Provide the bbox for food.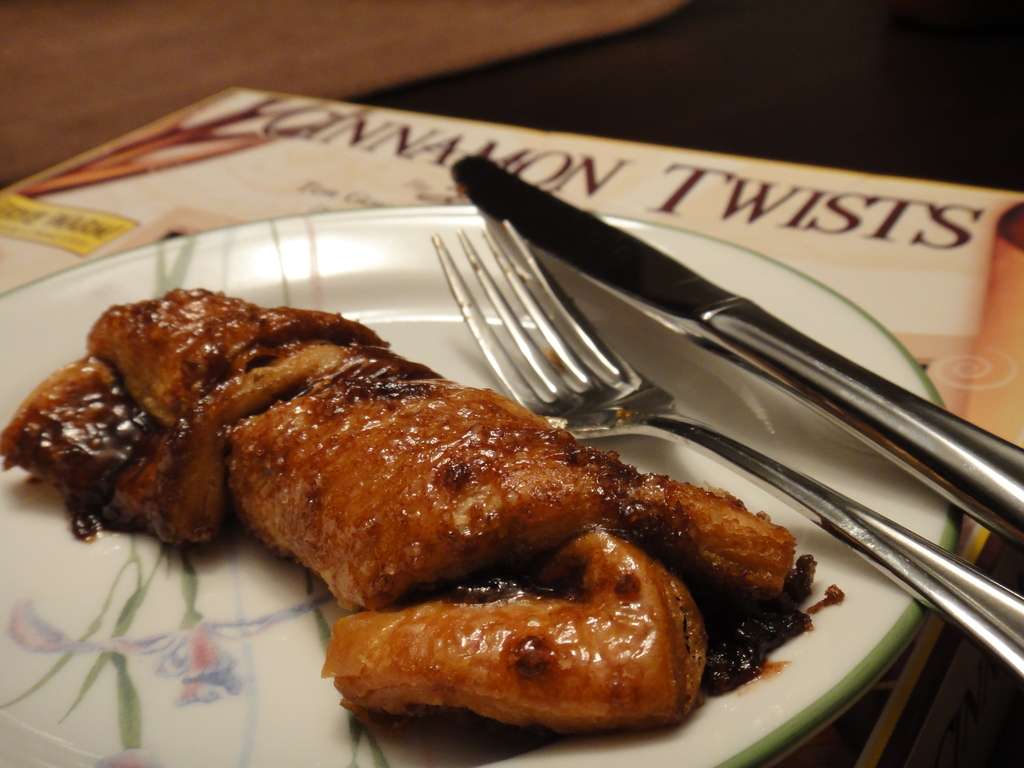
99 278 777 731.
